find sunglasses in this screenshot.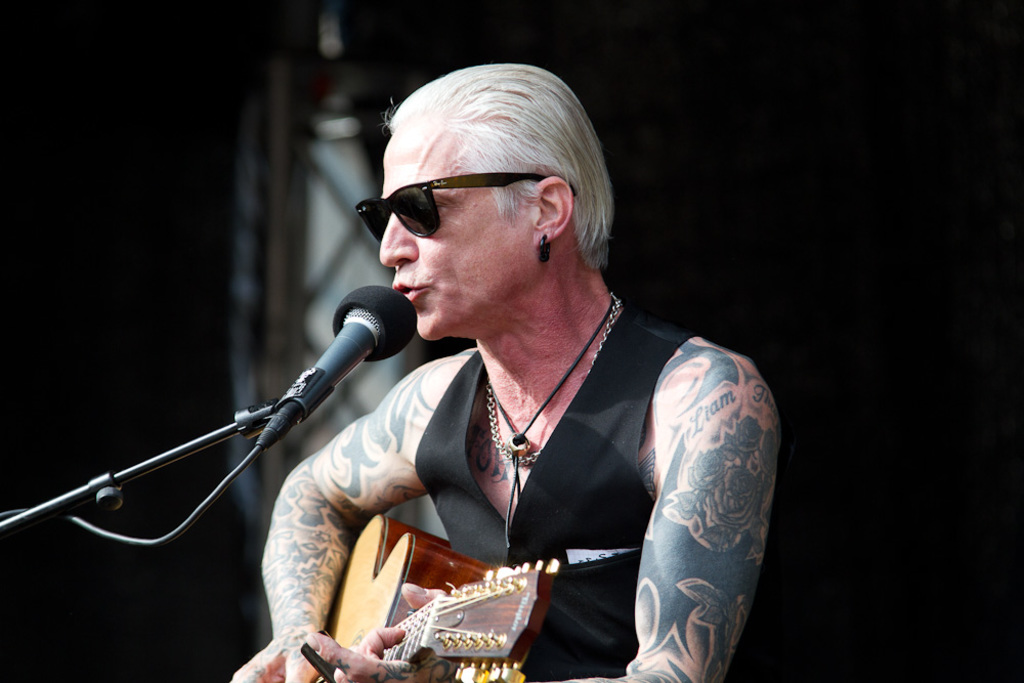
The bounding box for sunglasses is (353,171,575,245).
